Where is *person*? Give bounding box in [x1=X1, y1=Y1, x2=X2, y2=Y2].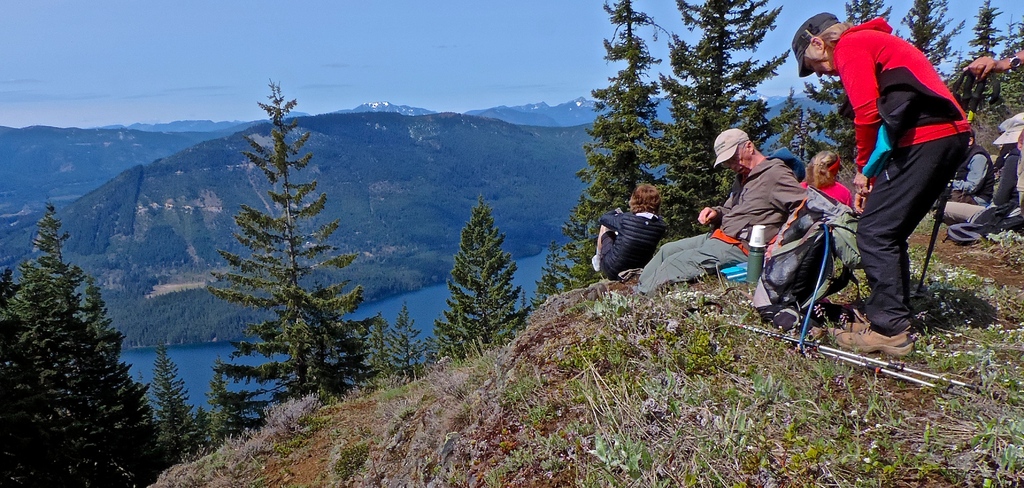
[x1=942, y1=112, x2=1023, y2=234].
